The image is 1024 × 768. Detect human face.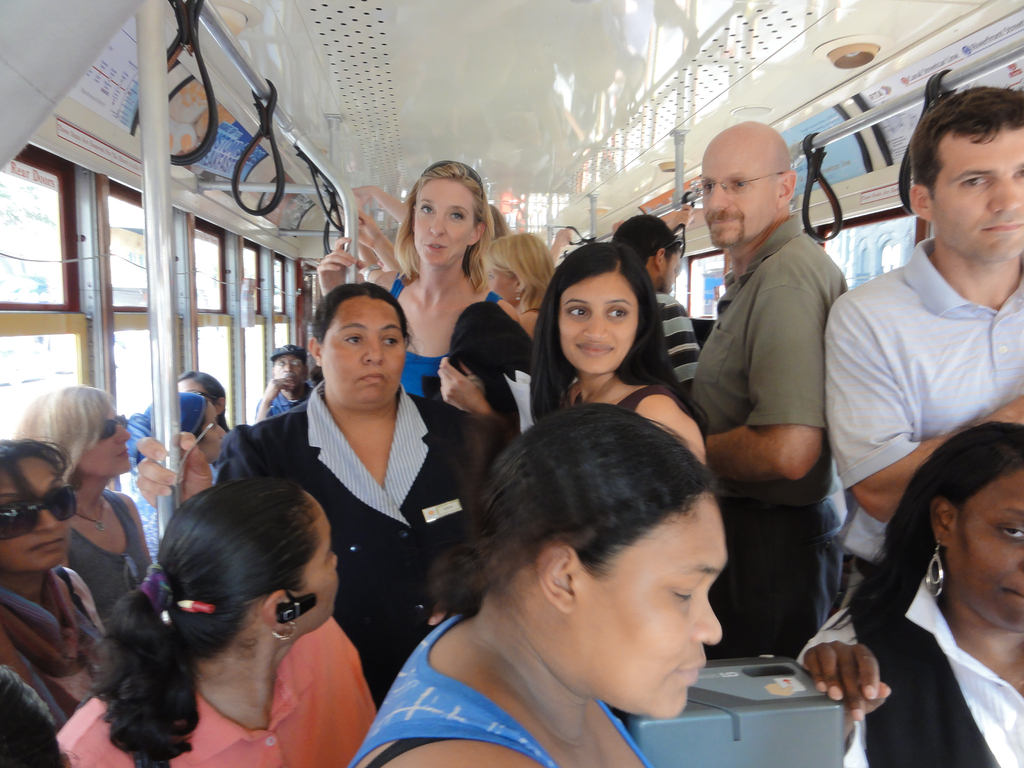
Detection: locate(573, 495, 728, 717).
